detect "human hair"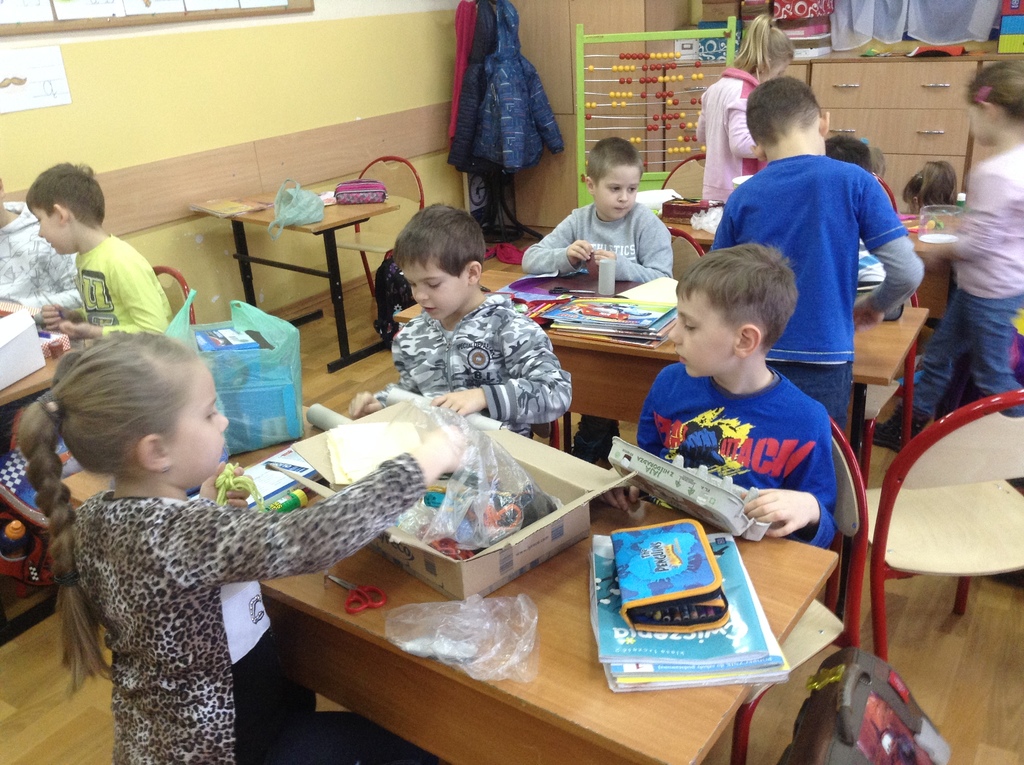
[16,331,204,702]
